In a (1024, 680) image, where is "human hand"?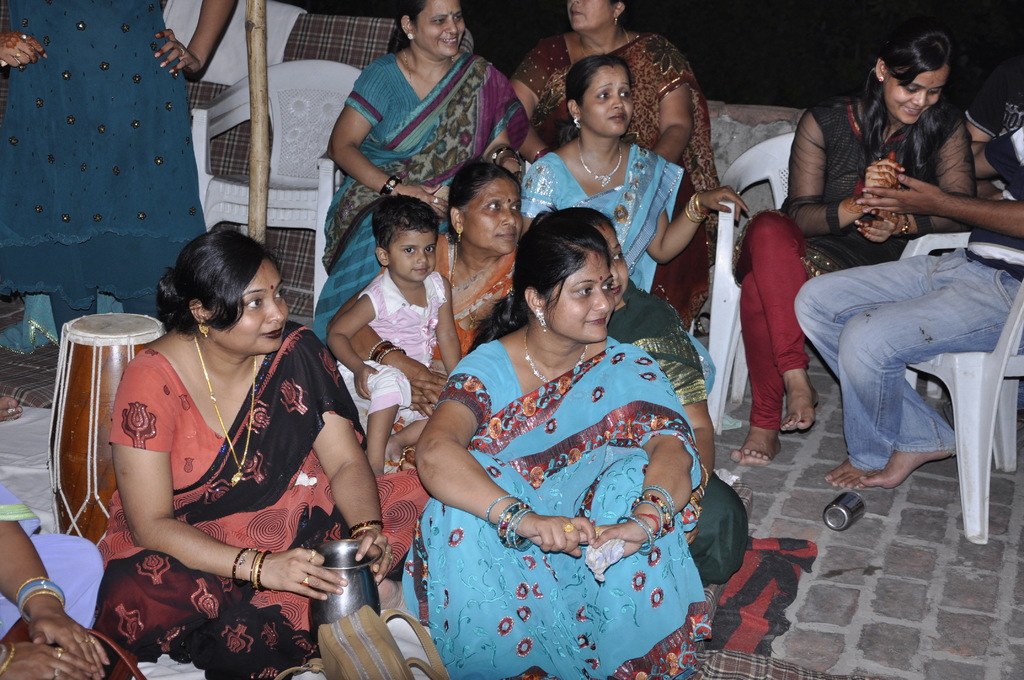
BBox(860, 152, 906, 201).
